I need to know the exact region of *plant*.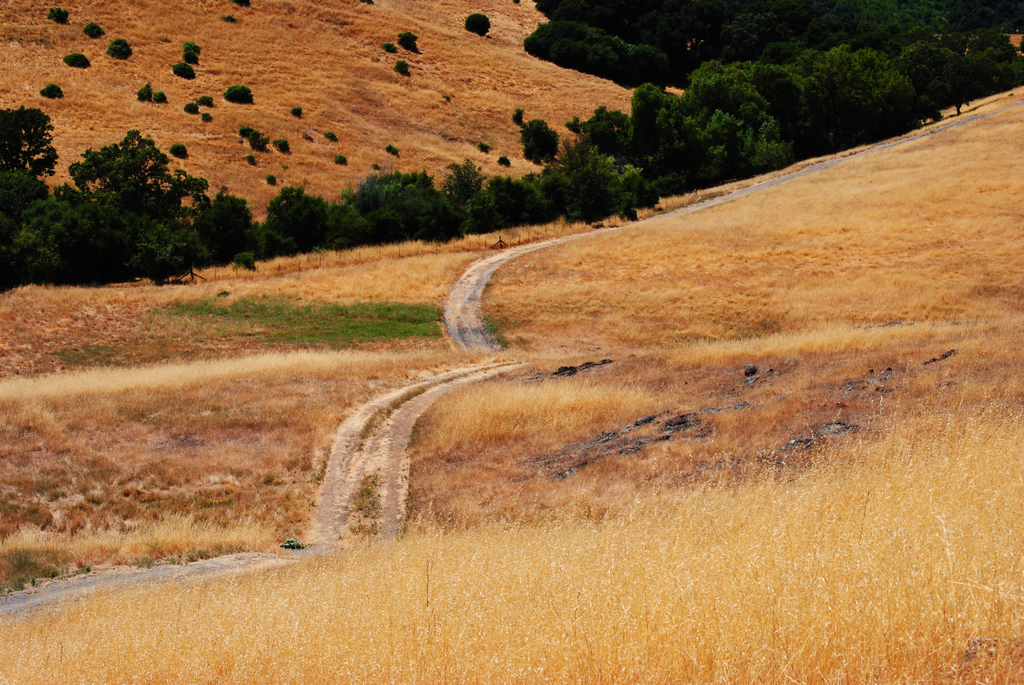
Region: bbox(396, 30, 426, 58).
